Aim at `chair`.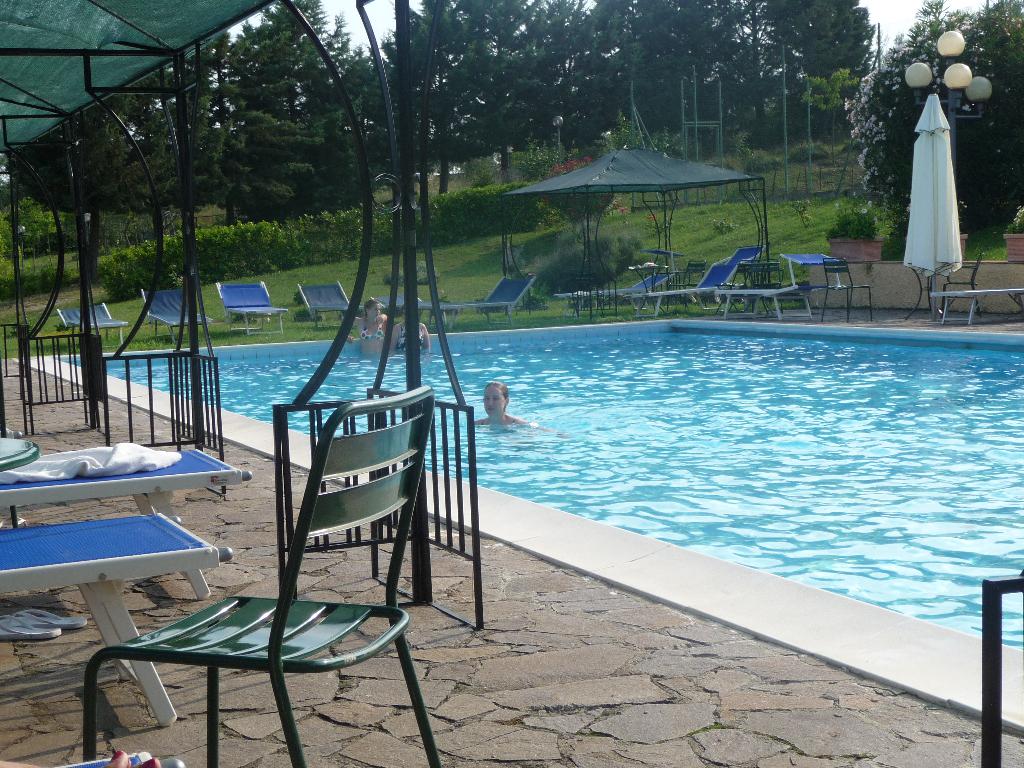
Aimed at <region>936, 254, 990, 322</region>.
